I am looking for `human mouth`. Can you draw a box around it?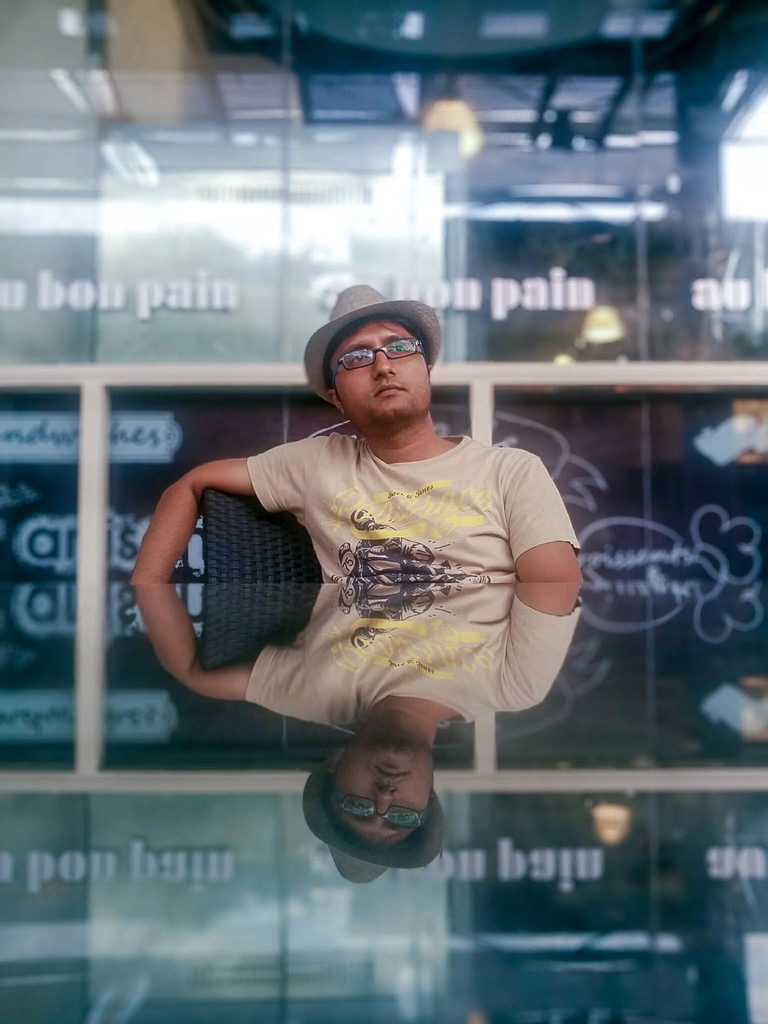
Sure, the bounding box is select_region(364, 369, 423, 406).
